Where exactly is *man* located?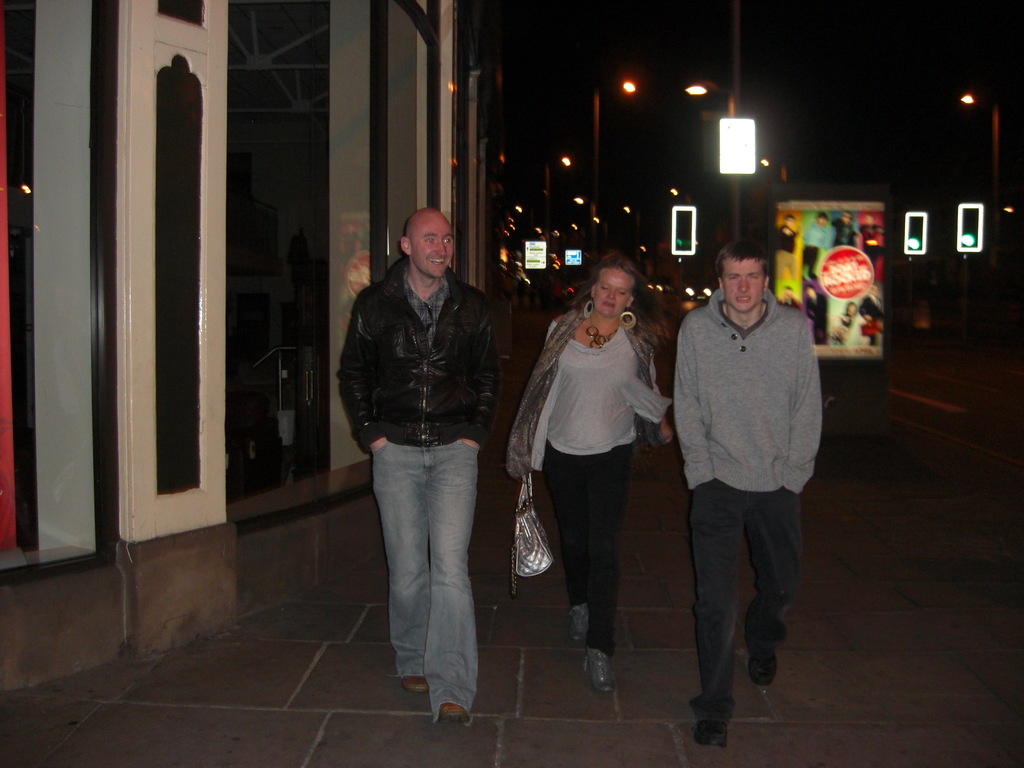
Its bounding box is {"left": 334, "top": 194, "right": 506, "bottom": 719}.
